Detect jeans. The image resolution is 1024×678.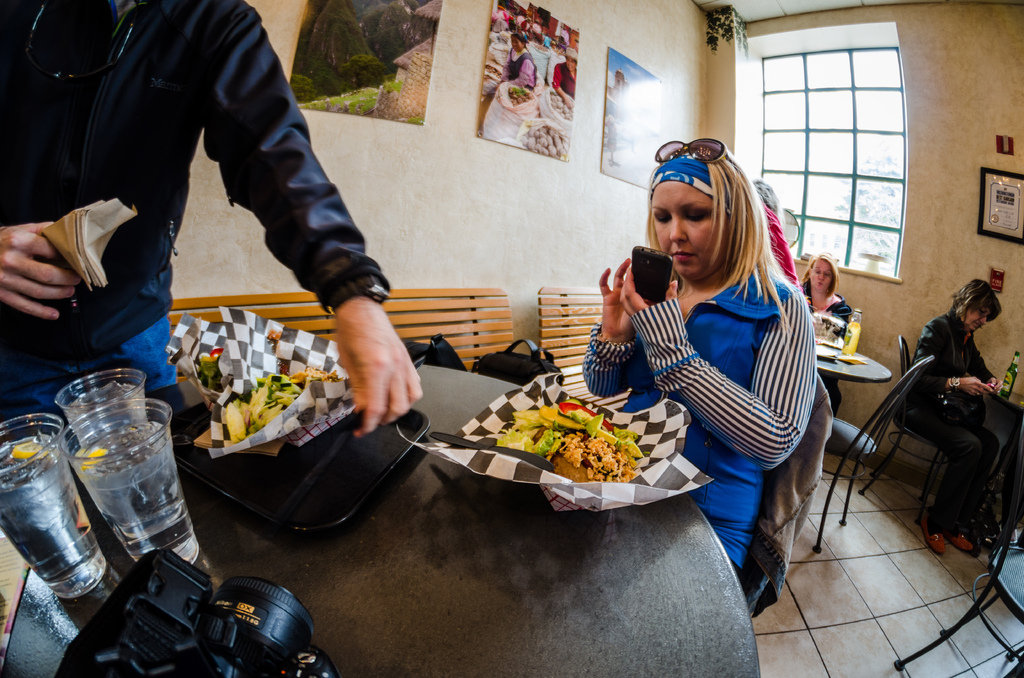
(x1=0, y1=314, x2=174, y2=424).
